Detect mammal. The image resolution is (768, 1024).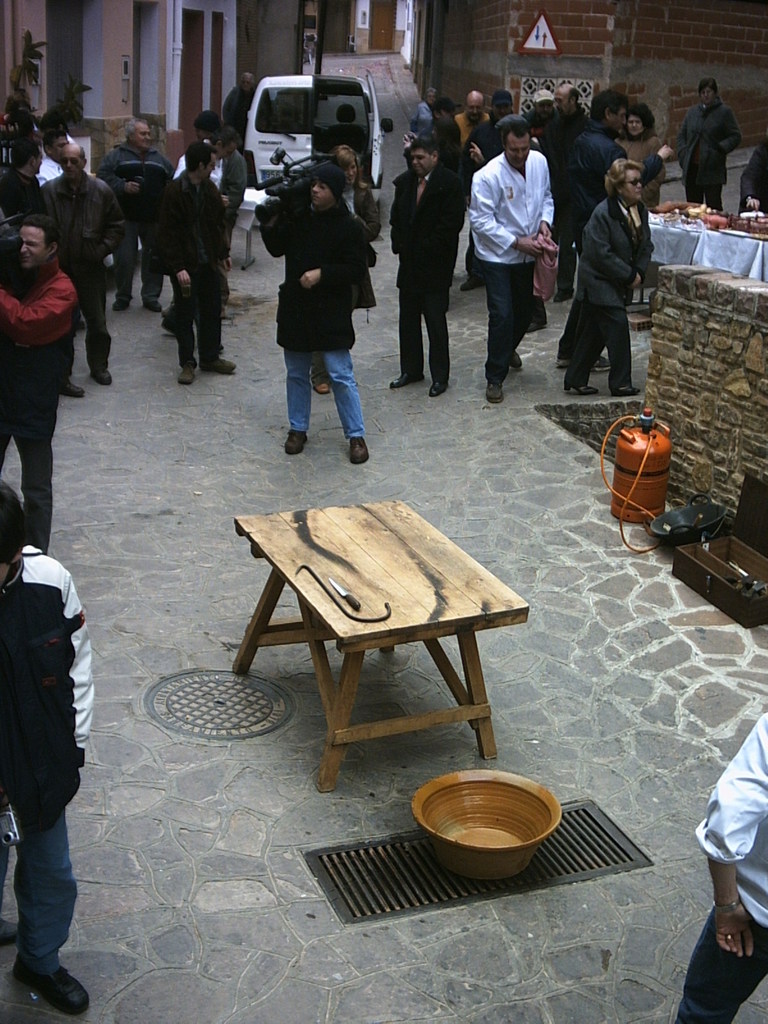
27, 145, 127, 388.
